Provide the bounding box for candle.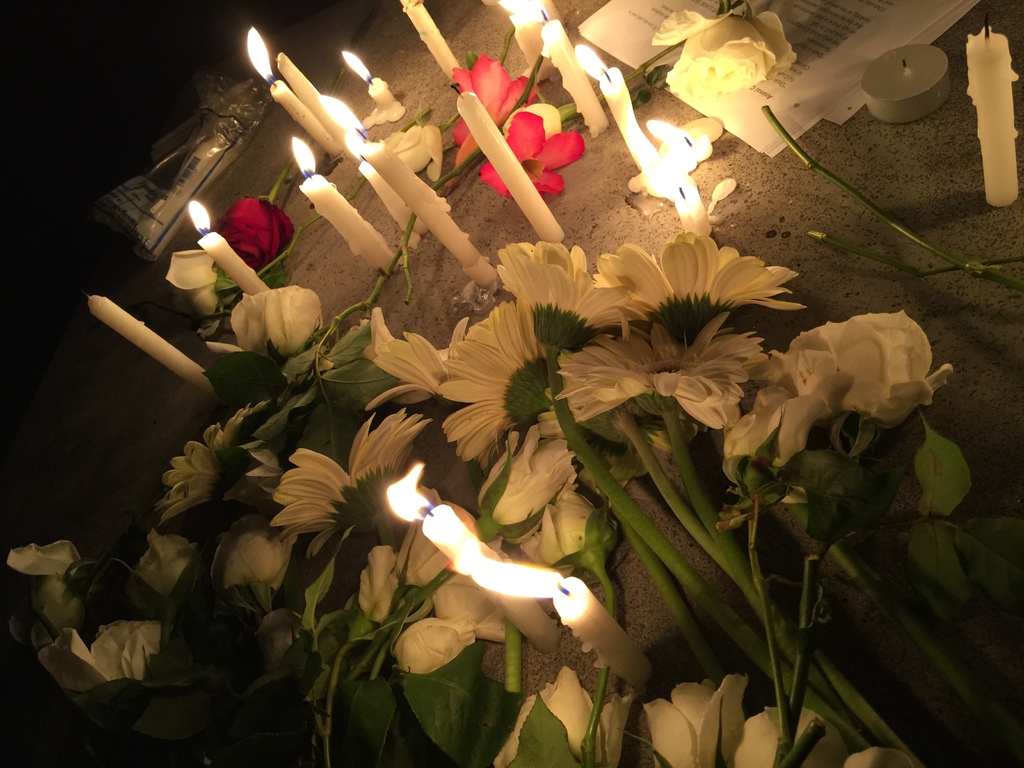
399, 0, 458, 84.
